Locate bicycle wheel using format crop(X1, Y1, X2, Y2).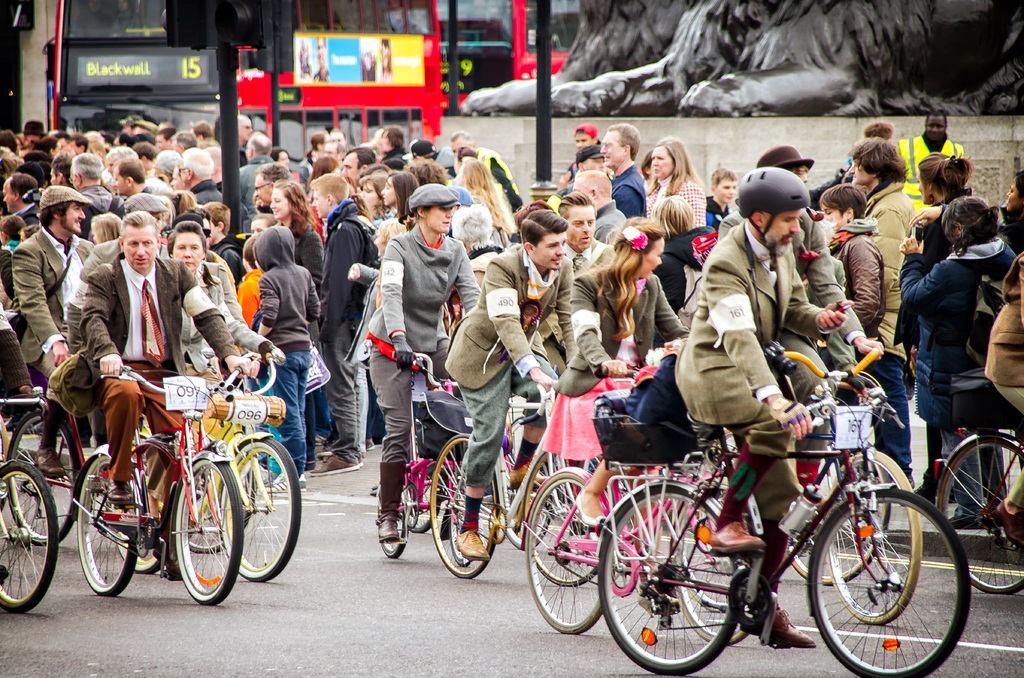
crop(522, 465, 608, 634).
